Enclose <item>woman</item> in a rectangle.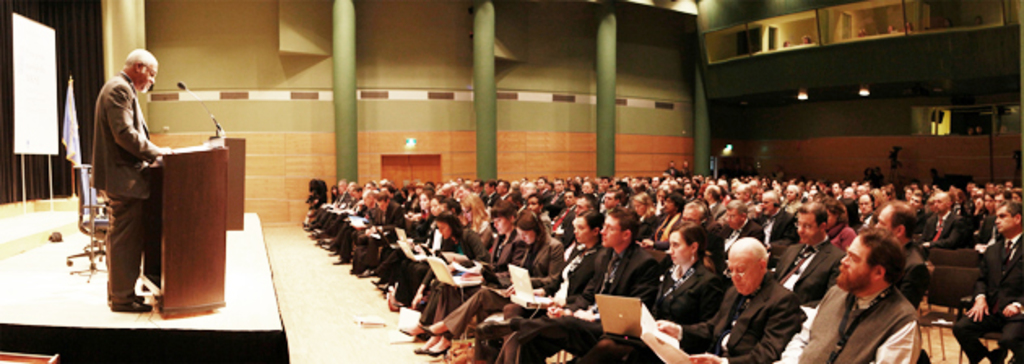
{"x1": 603, "y1": 223, "x2": 723, "y2": 362}.
